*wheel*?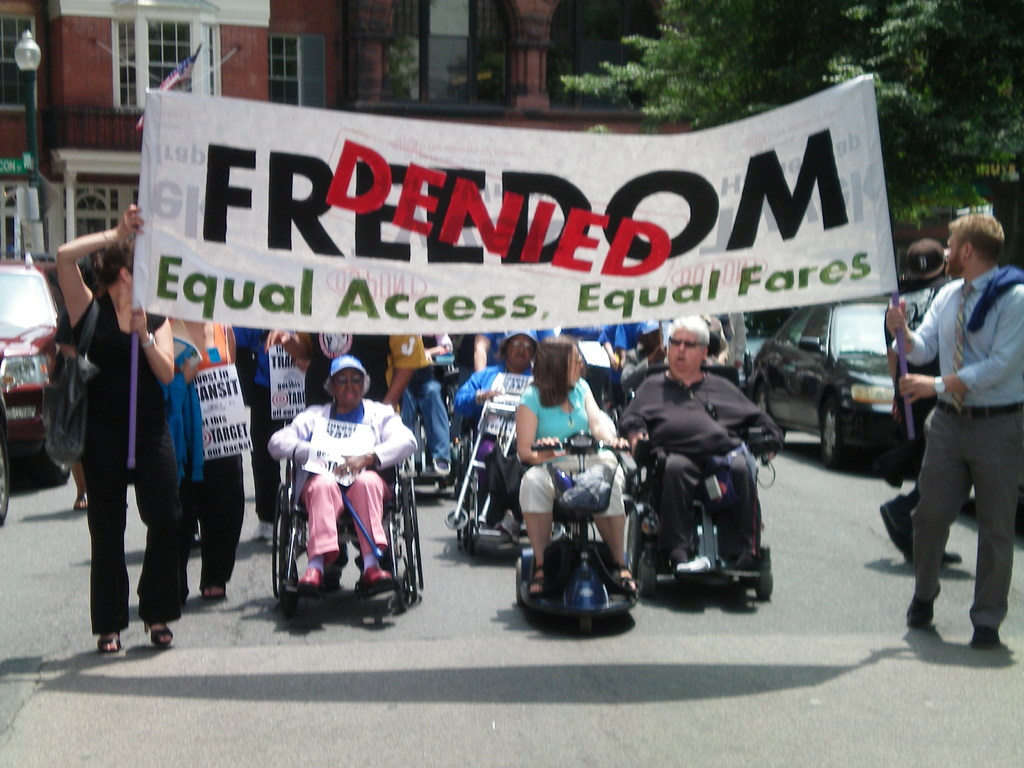
locate(755, 383, 788, 436)
